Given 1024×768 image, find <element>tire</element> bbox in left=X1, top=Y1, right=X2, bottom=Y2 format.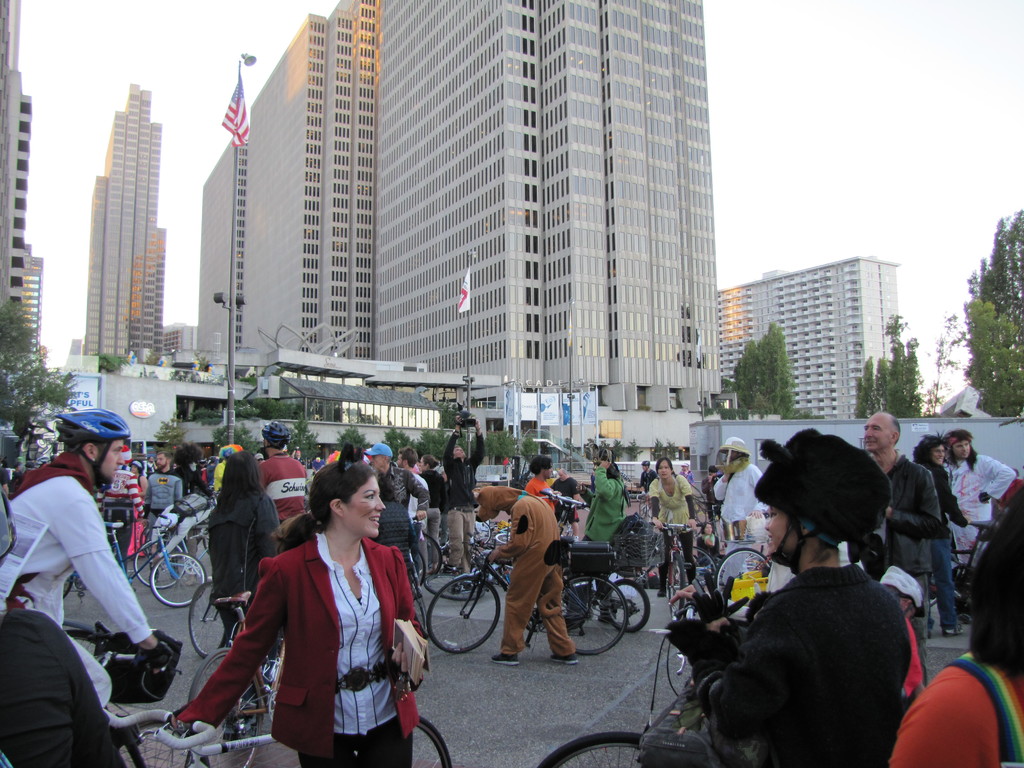
left=493, top=566, right=512, bottom=588.
